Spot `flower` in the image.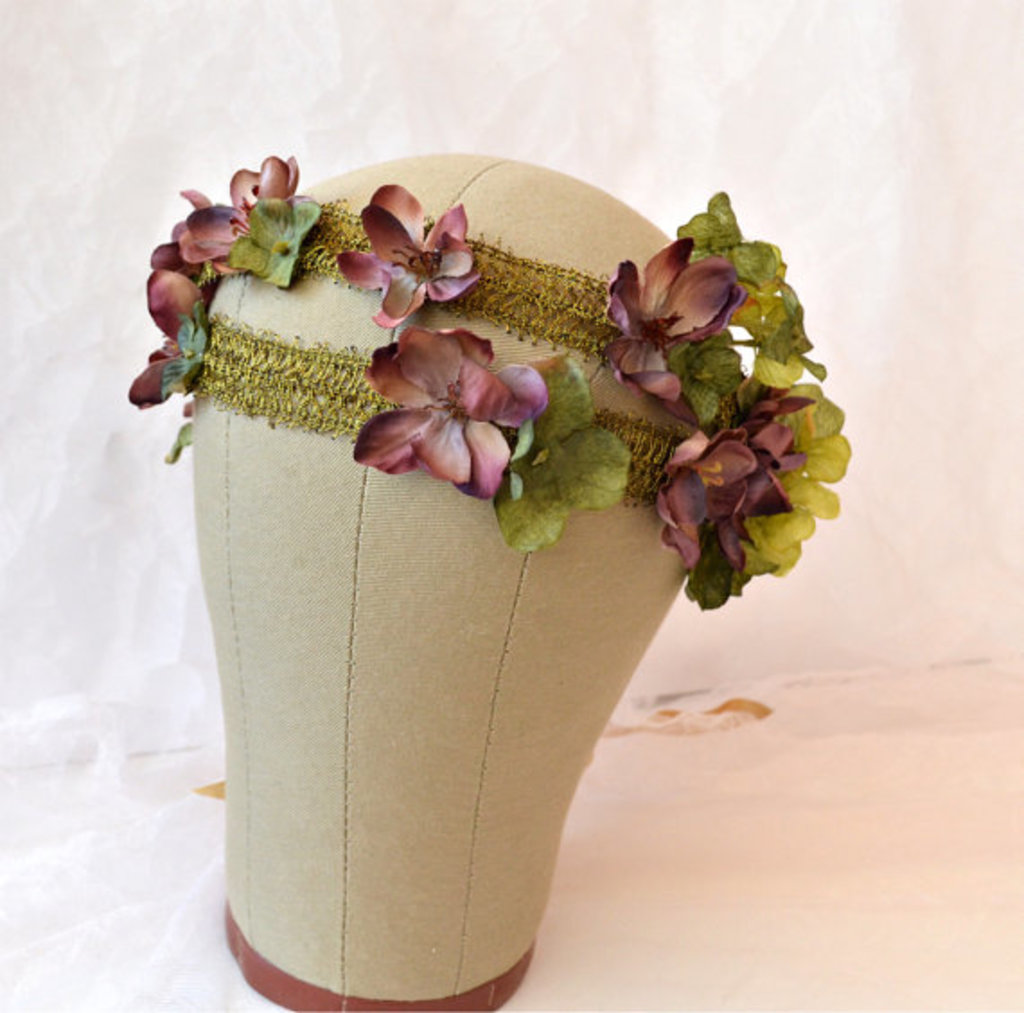
`flower` found at [340, 320, 548, 506].
